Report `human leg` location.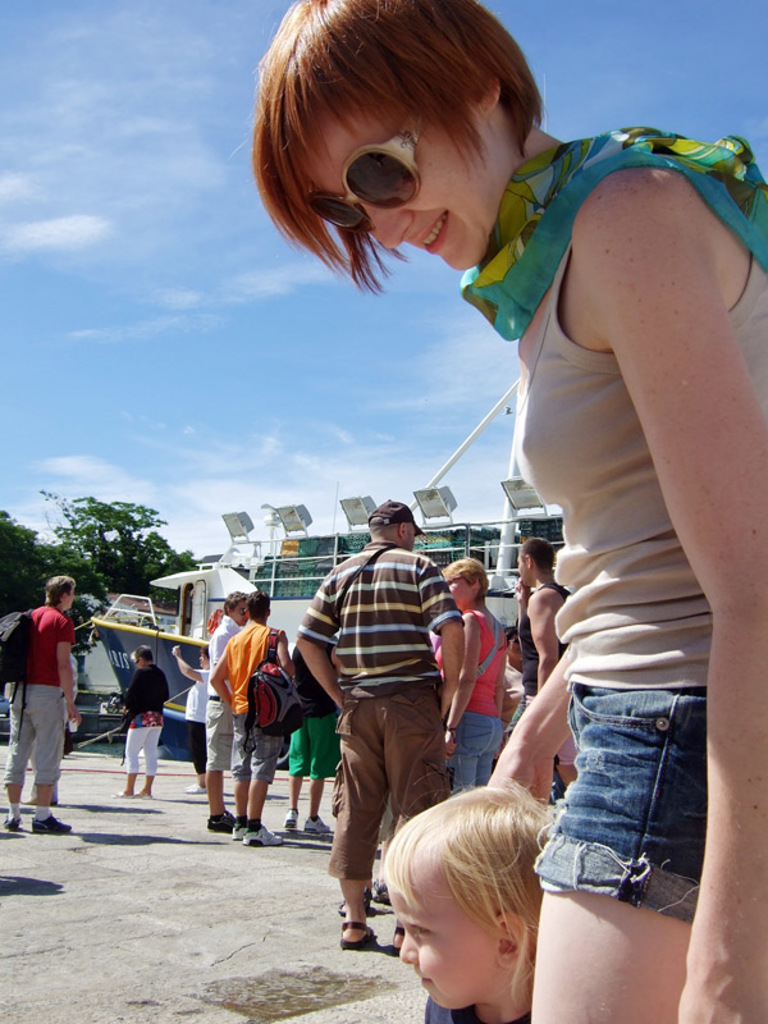
Report: crop(4, 681, 27, 827).
